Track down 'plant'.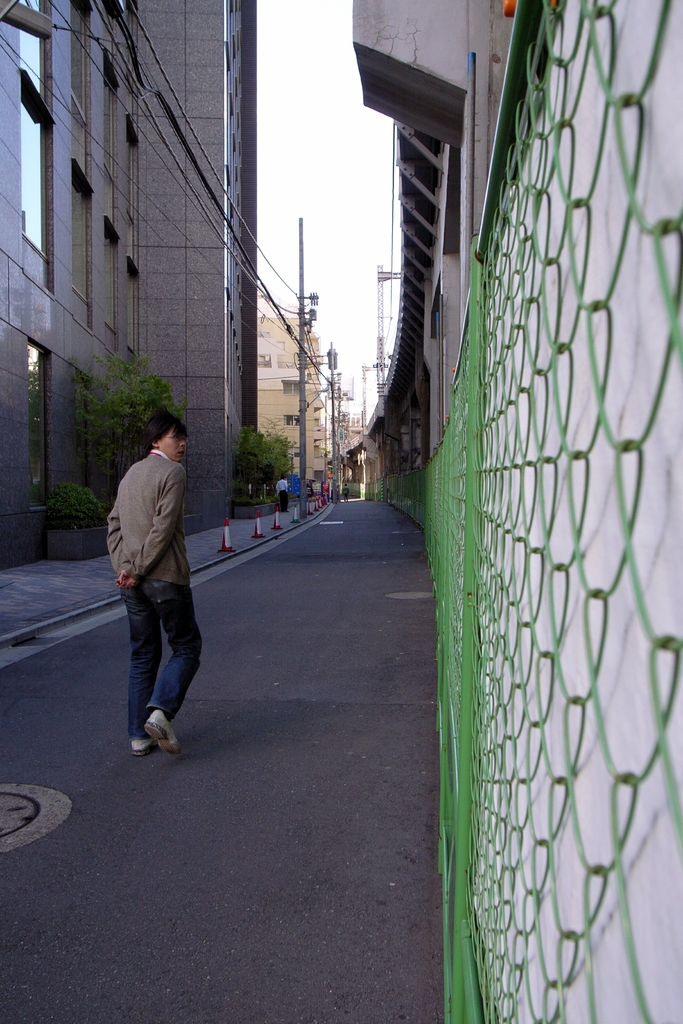
Tracked to left=62, top=332, right=186, bottom=533.
